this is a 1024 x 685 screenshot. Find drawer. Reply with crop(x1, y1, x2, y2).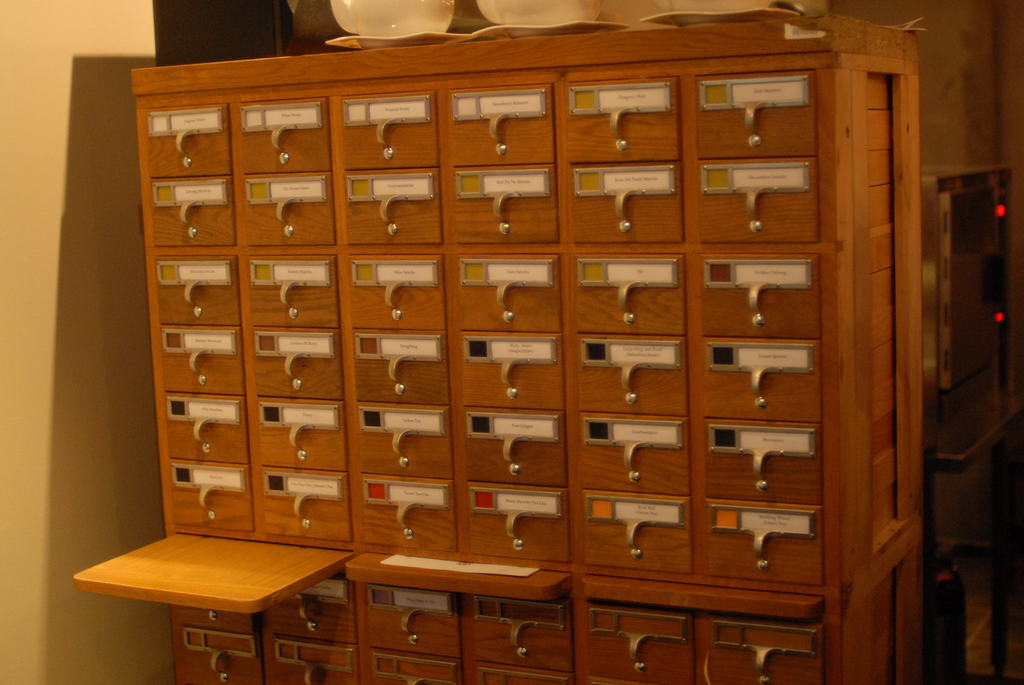
crop(706, 498, 826, 583).
